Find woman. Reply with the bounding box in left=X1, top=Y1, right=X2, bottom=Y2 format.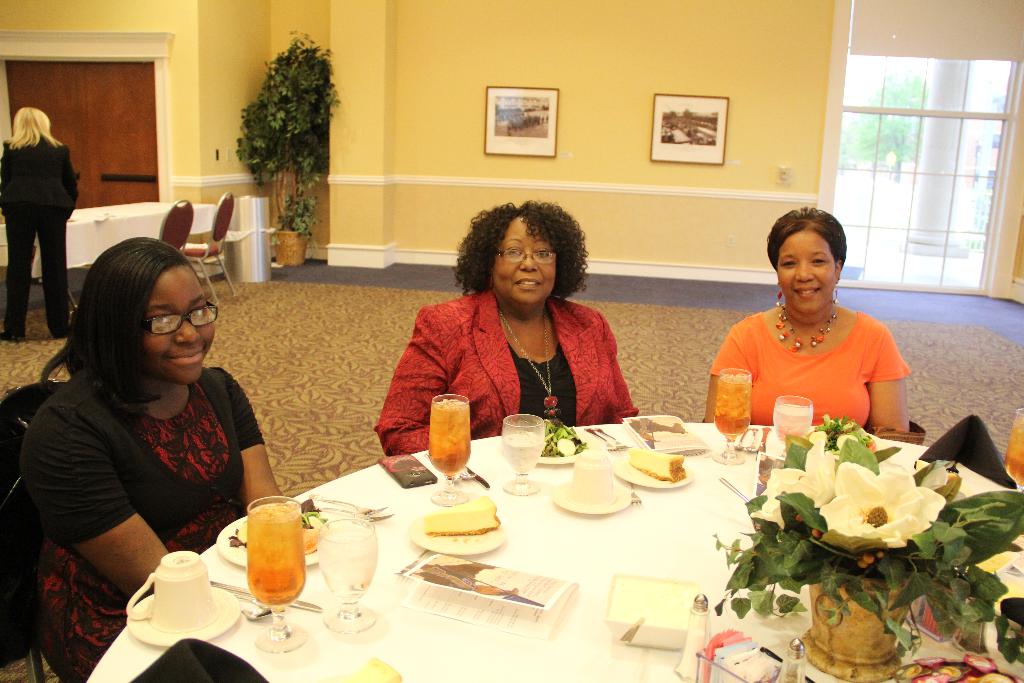
left=0, top=108, right=79, bottom=343.
